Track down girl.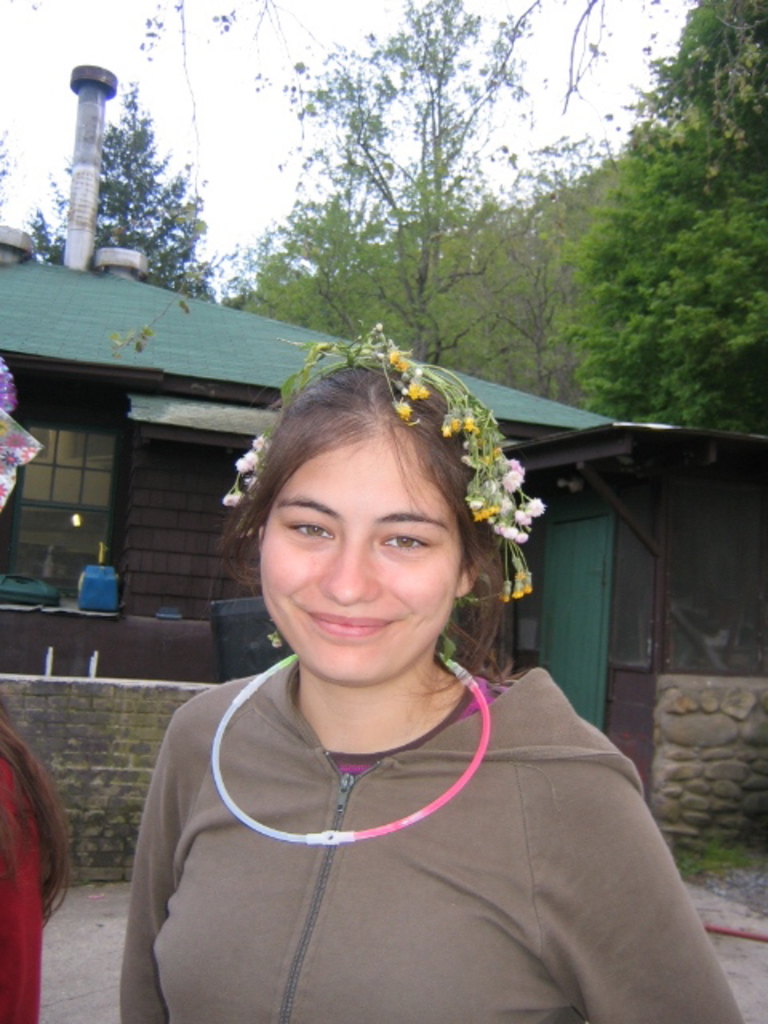
Tracked to [x1=117, y1=326, x2=742, y2=1022].
